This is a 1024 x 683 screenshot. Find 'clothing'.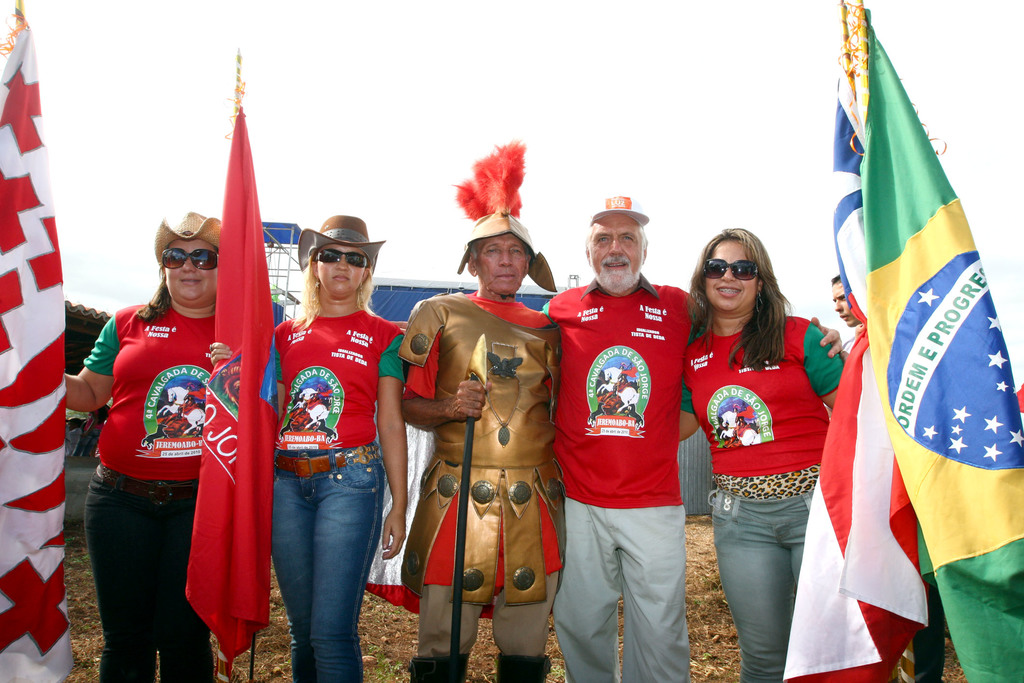
Bounding box: box(67, 295, 217, 682).
